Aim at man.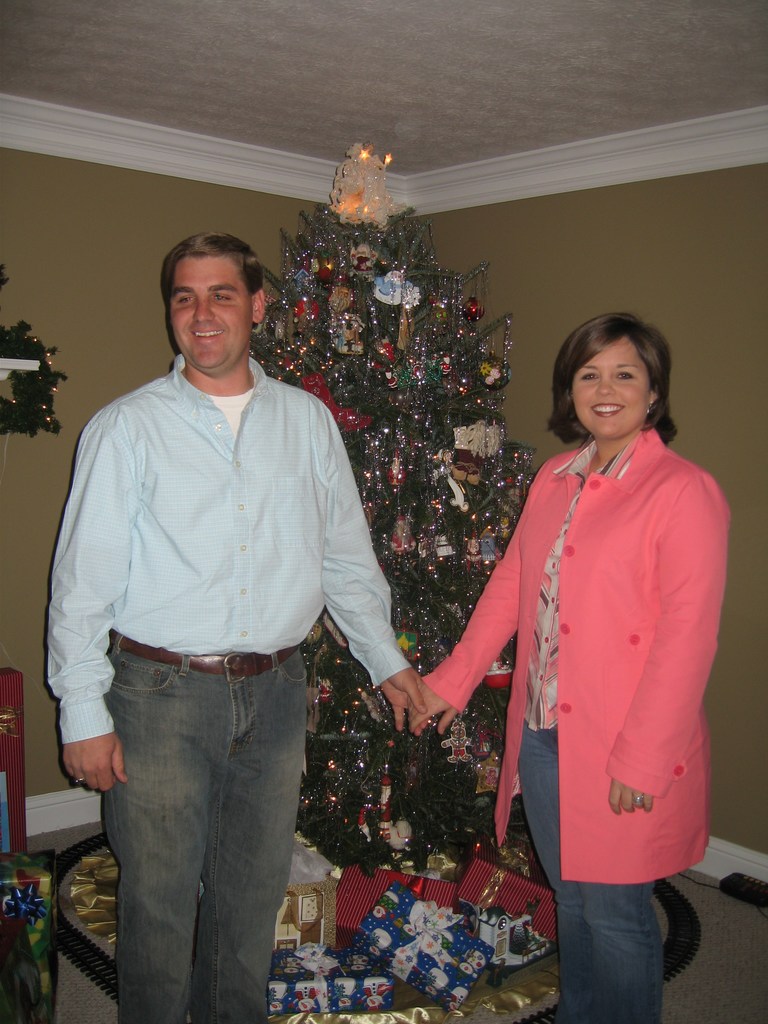
Aimed at [47, 205, 432, 984].
